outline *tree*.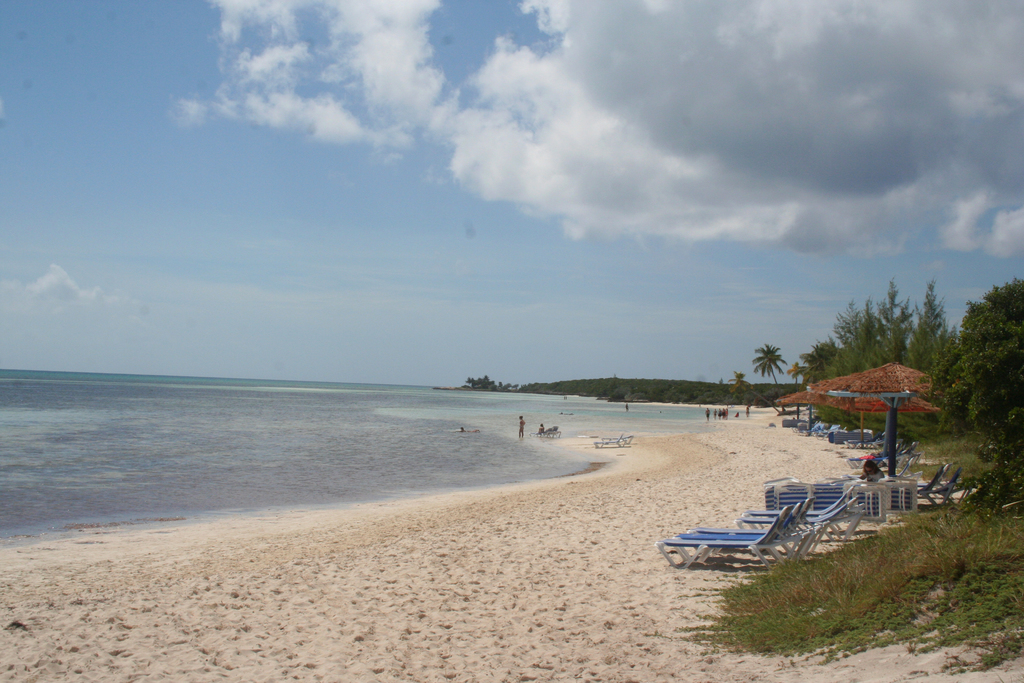
Outline: bbox(733, 370, 780, 411).
